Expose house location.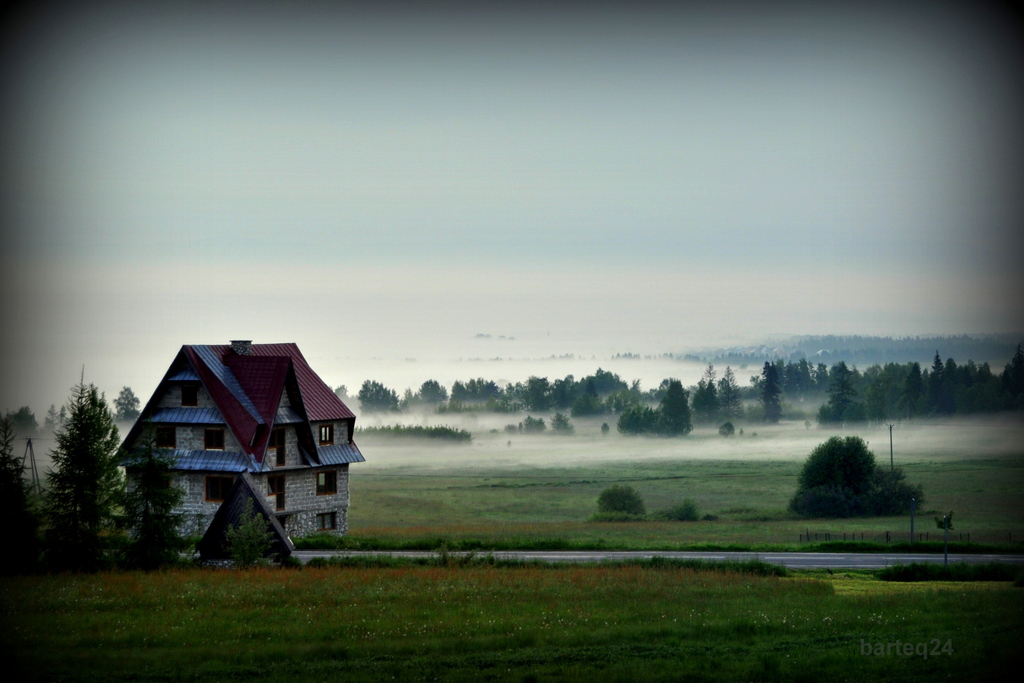
Exposed at x1=99 y1=338 x2=356 y2=558.
